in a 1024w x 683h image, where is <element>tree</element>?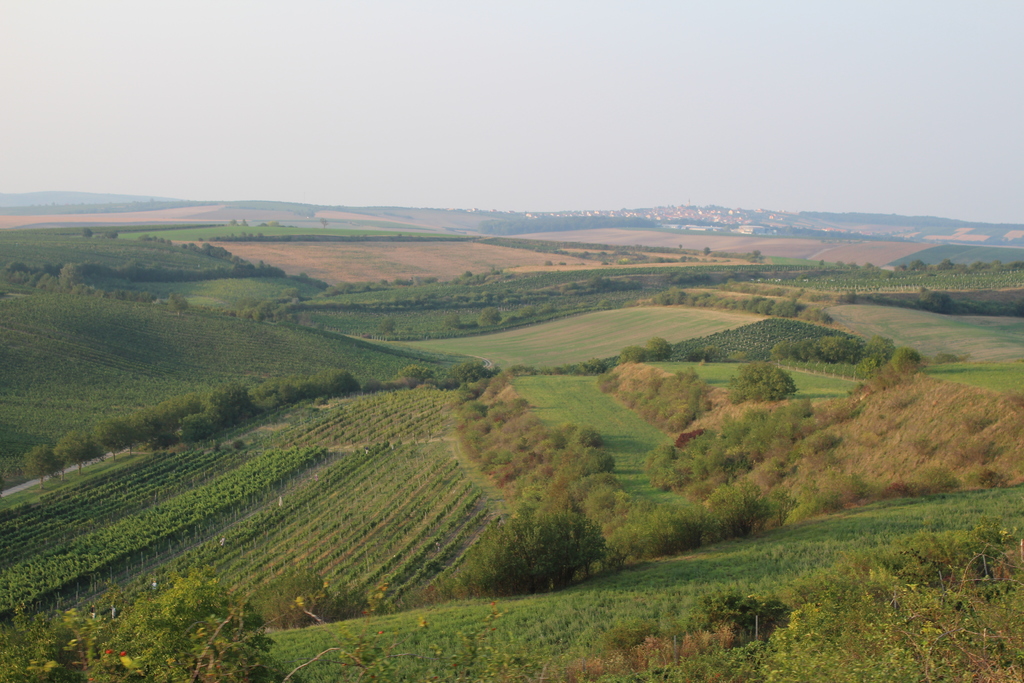
detection(914, 289, 950, 314).
